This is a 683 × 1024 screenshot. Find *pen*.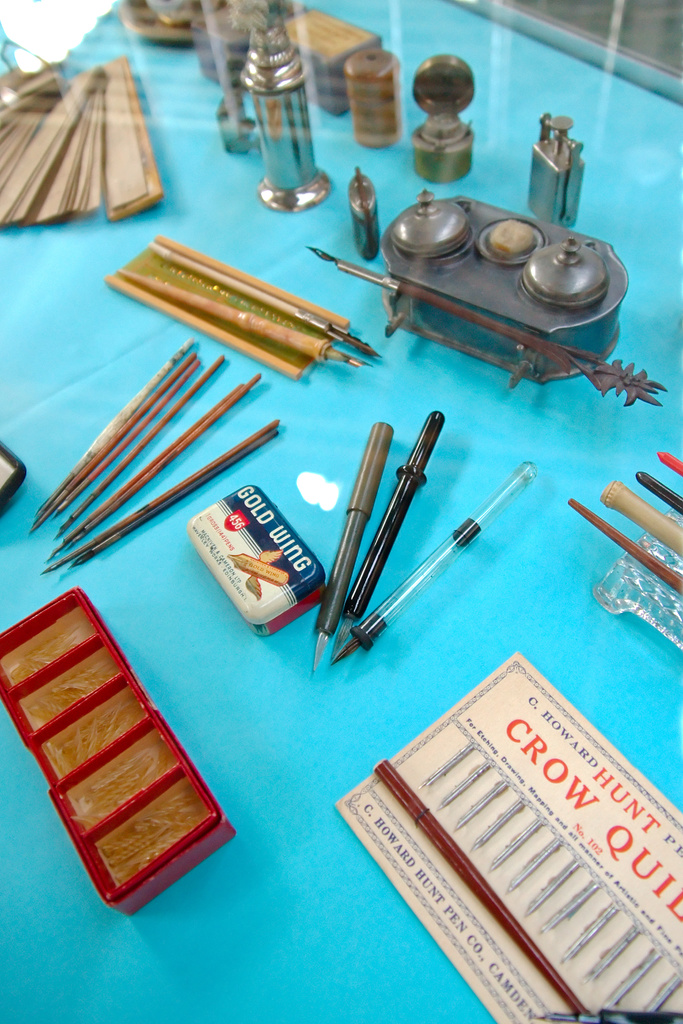
Bounding box: 329:461:547:672.
